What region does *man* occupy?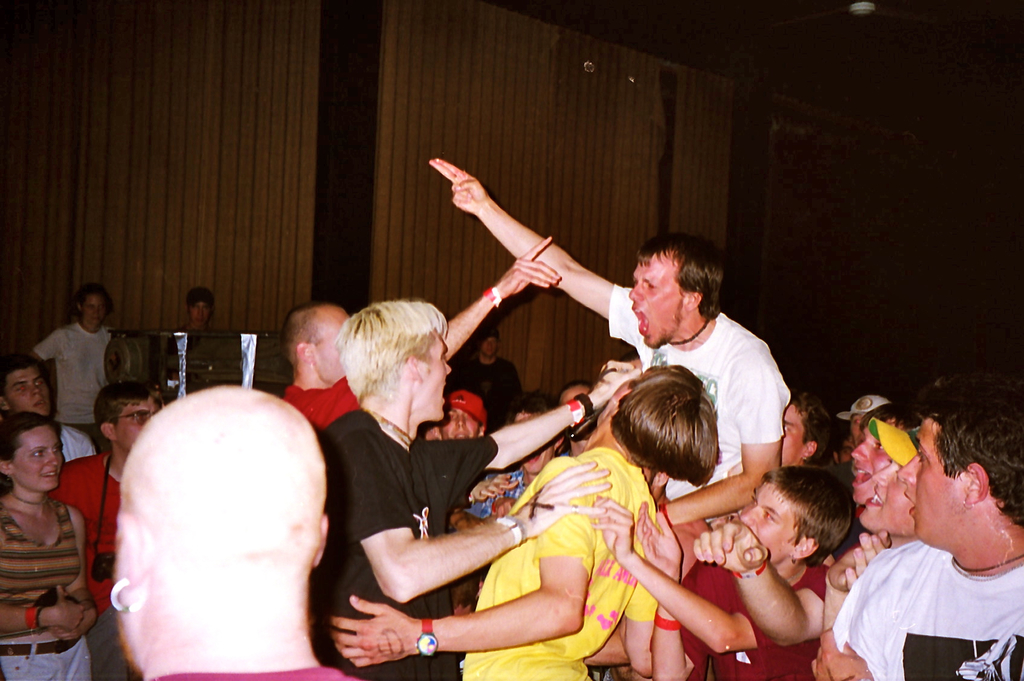
select_region(112, 384, 353, 680).
